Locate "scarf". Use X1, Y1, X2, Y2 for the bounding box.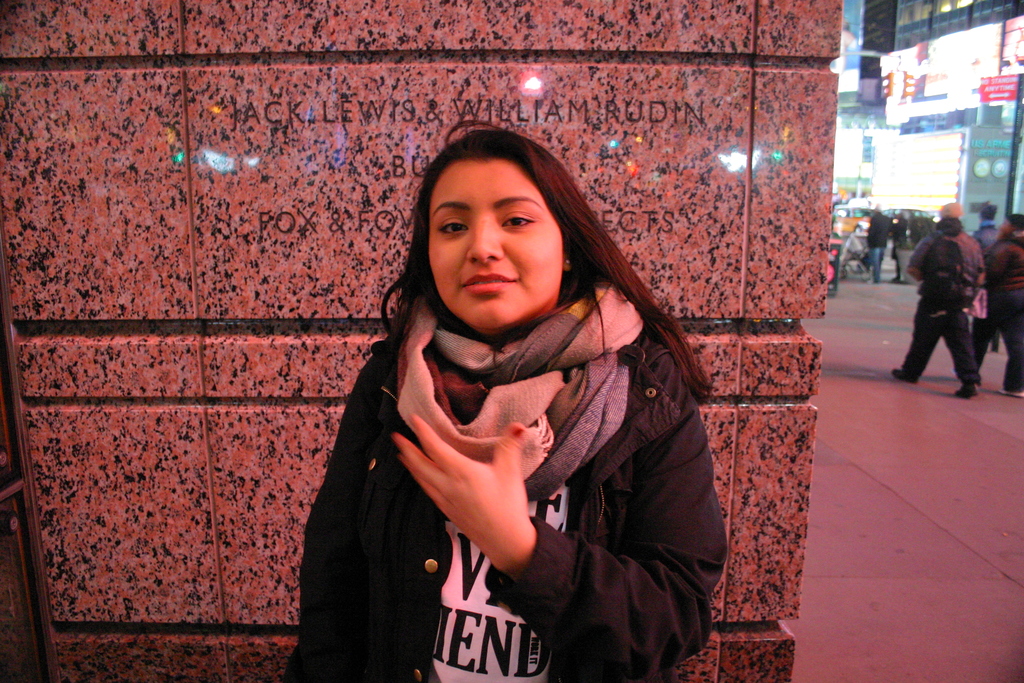
933, 218, 966, 238.
